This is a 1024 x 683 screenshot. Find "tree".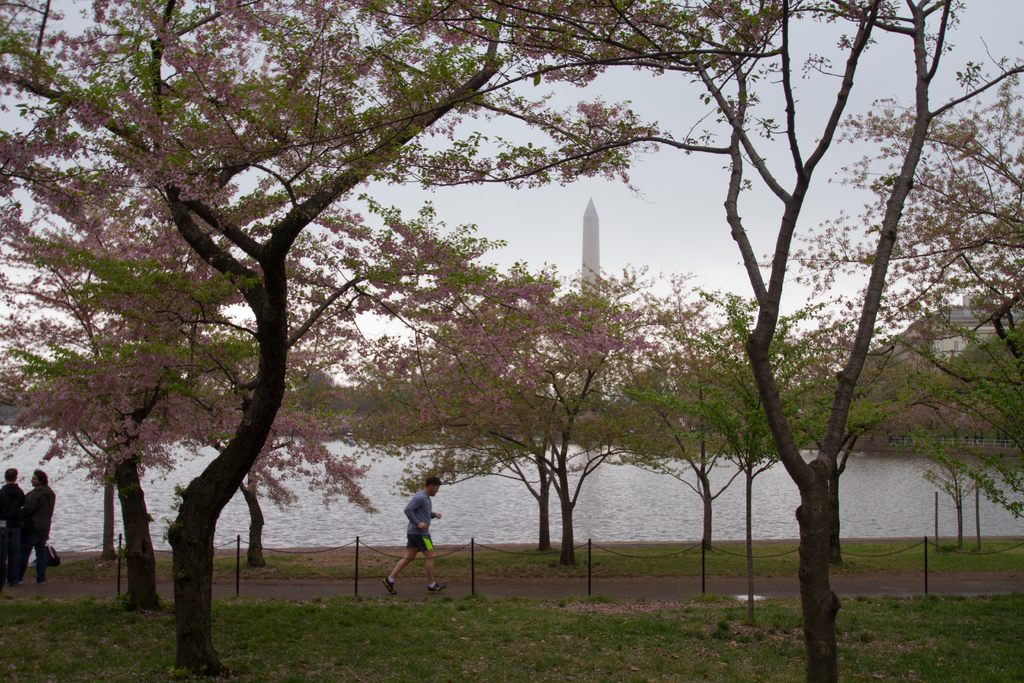
Bounding box: 0,0,959,678.
